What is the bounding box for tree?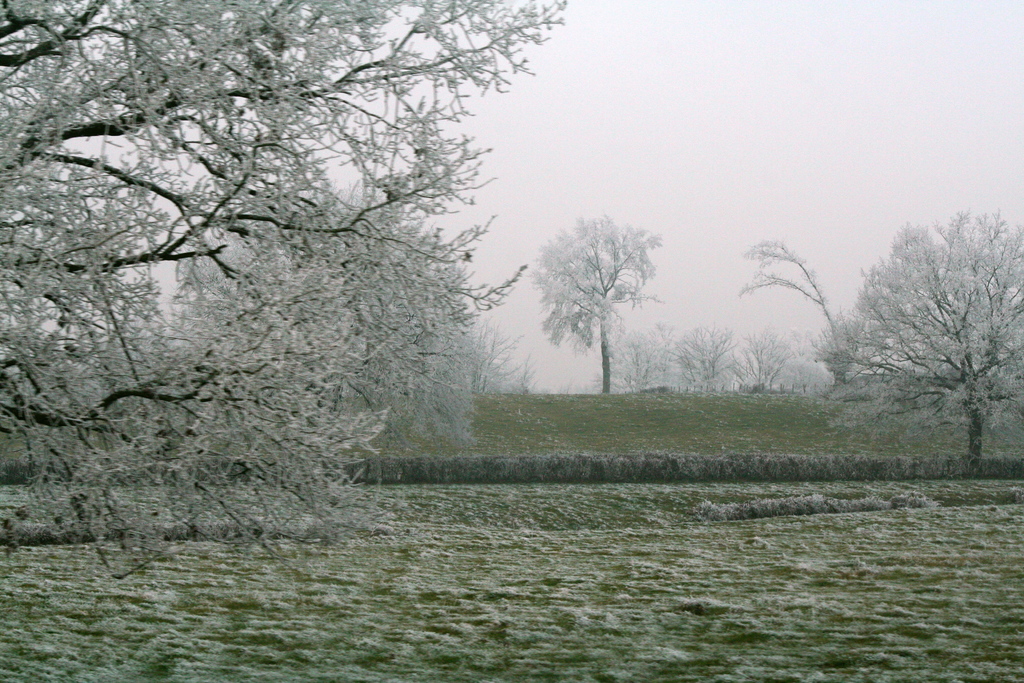
(left=188, top=211, right=338, bottom=402).
